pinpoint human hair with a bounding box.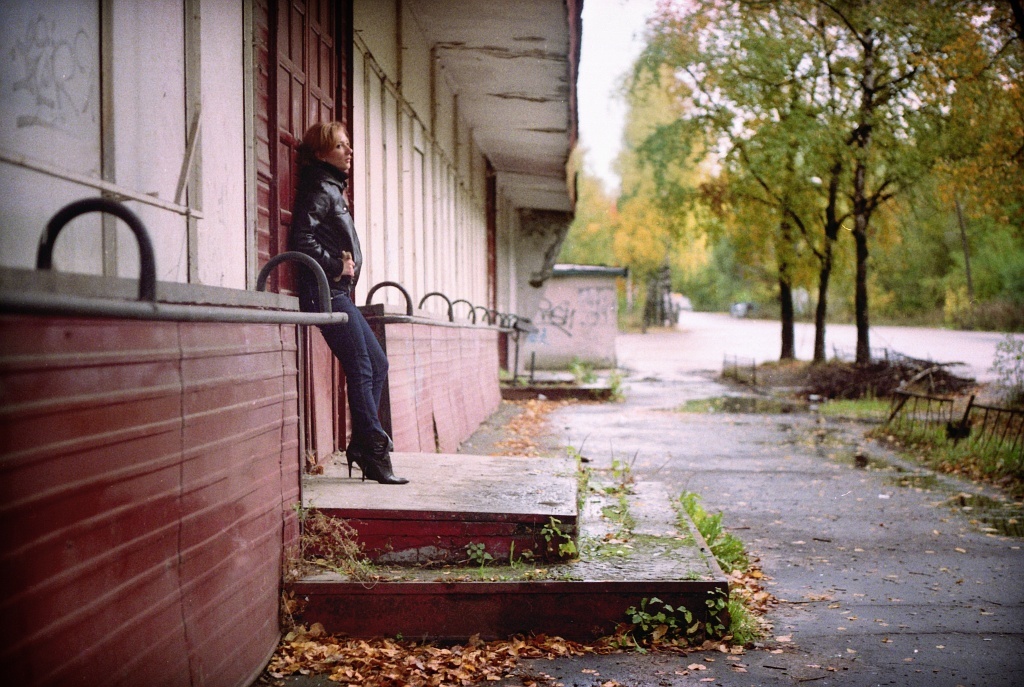
[297, 117, 335, 205].
